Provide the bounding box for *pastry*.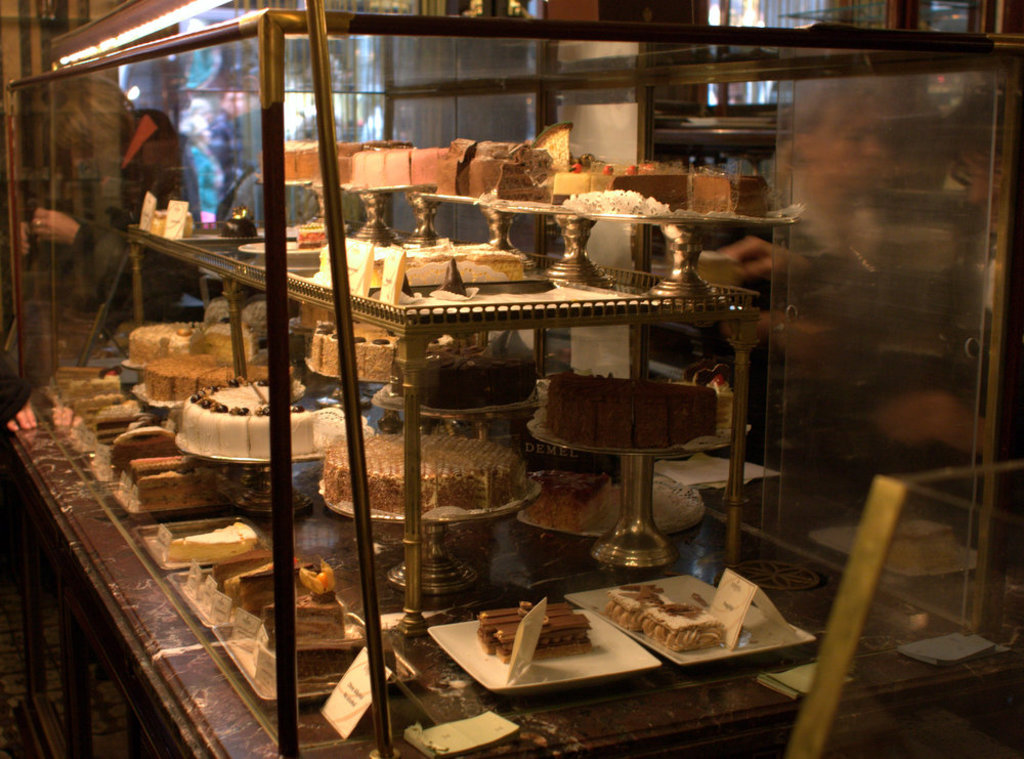
bbox(694, 175, 763, 215).
